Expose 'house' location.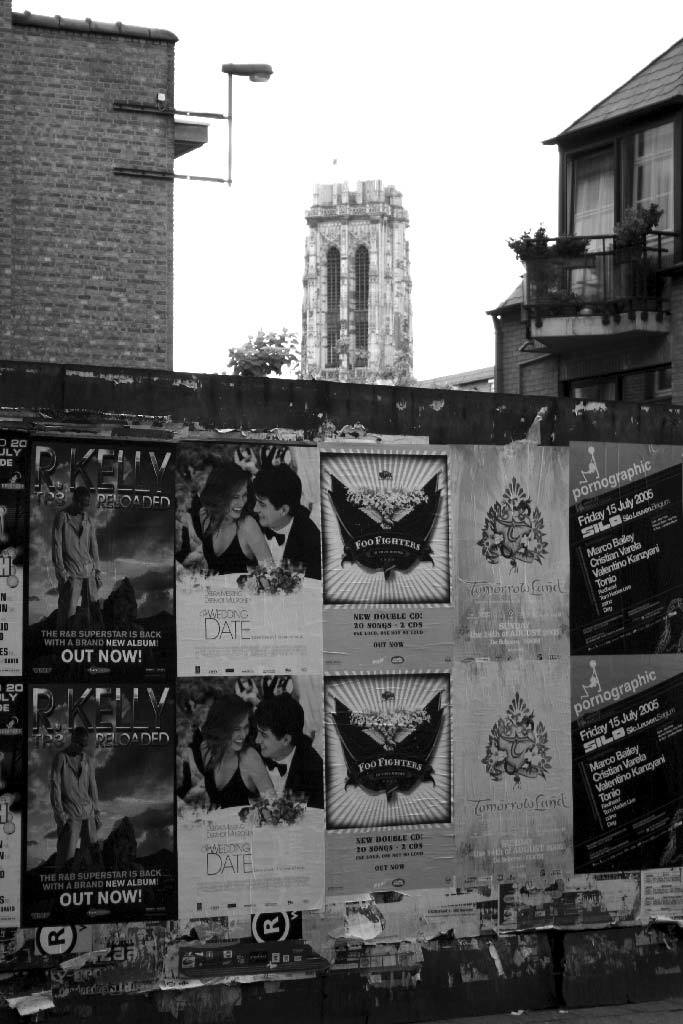
Exposed at 543/31/682/413.
